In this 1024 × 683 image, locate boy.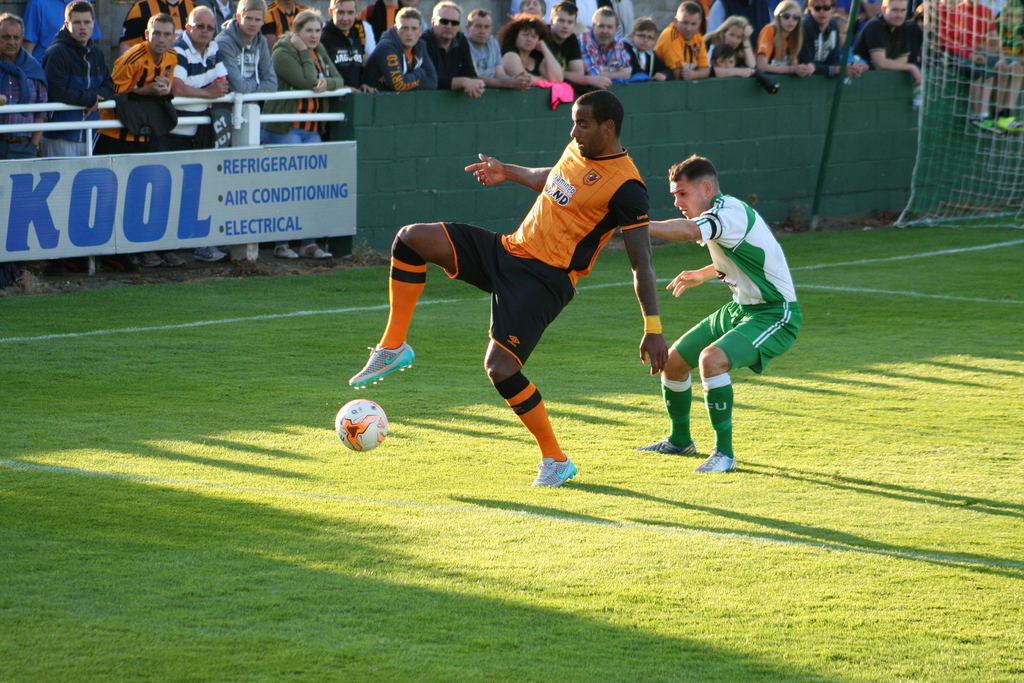
Bounding box: 618, 21, 675, 84.
